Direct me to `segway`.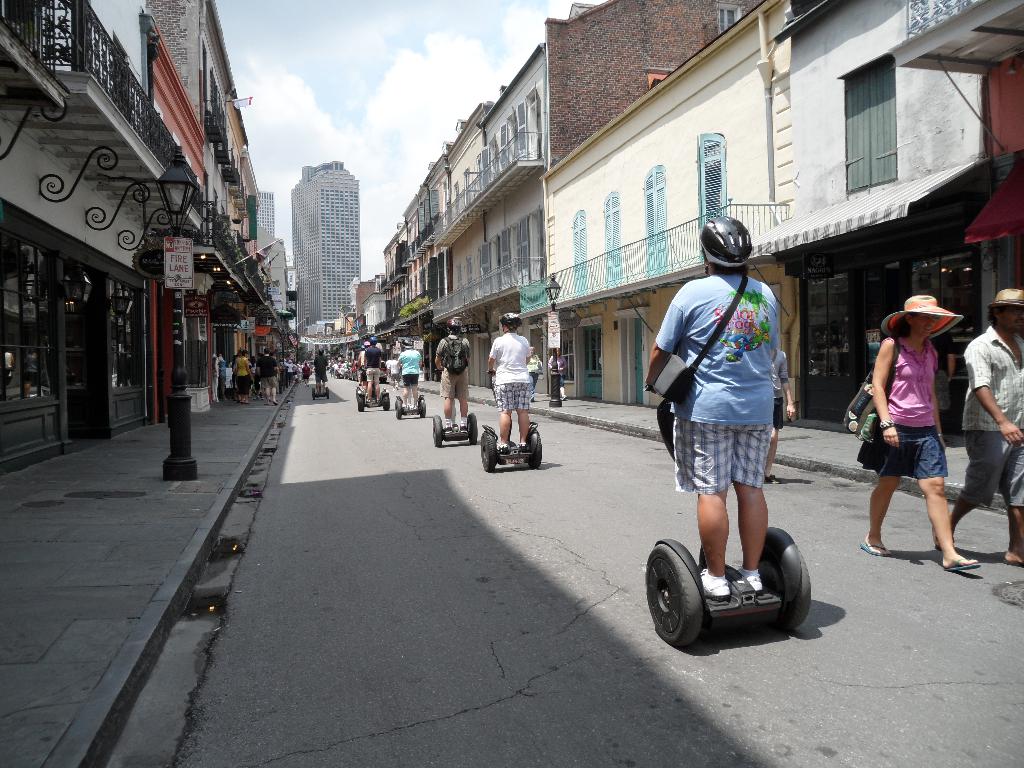
Direction: [left=481, top=421, right=540, bottom=479].
